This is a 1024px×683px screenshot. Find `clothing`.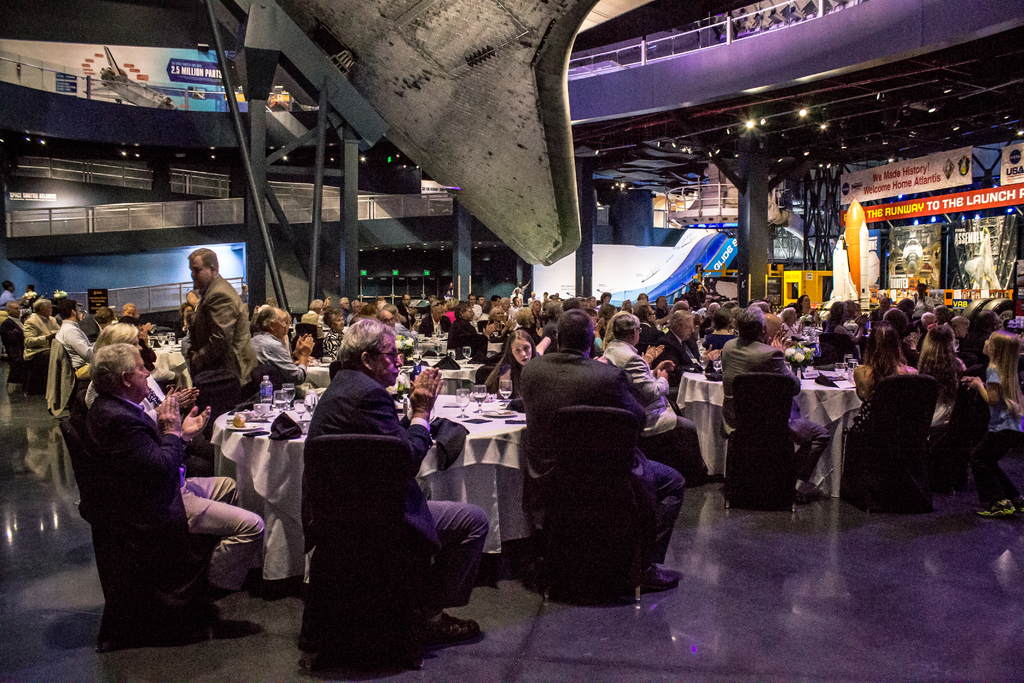
Bounding box: l=24, t=306, r=60, b=352.
